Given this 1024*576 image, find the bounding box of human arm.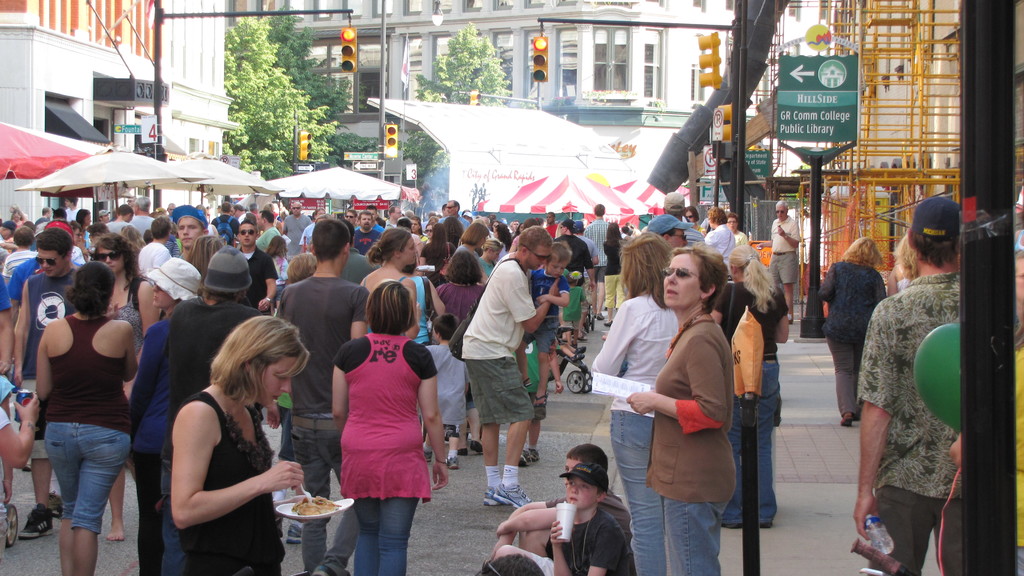
BBox(416, 349, 451, 490).
